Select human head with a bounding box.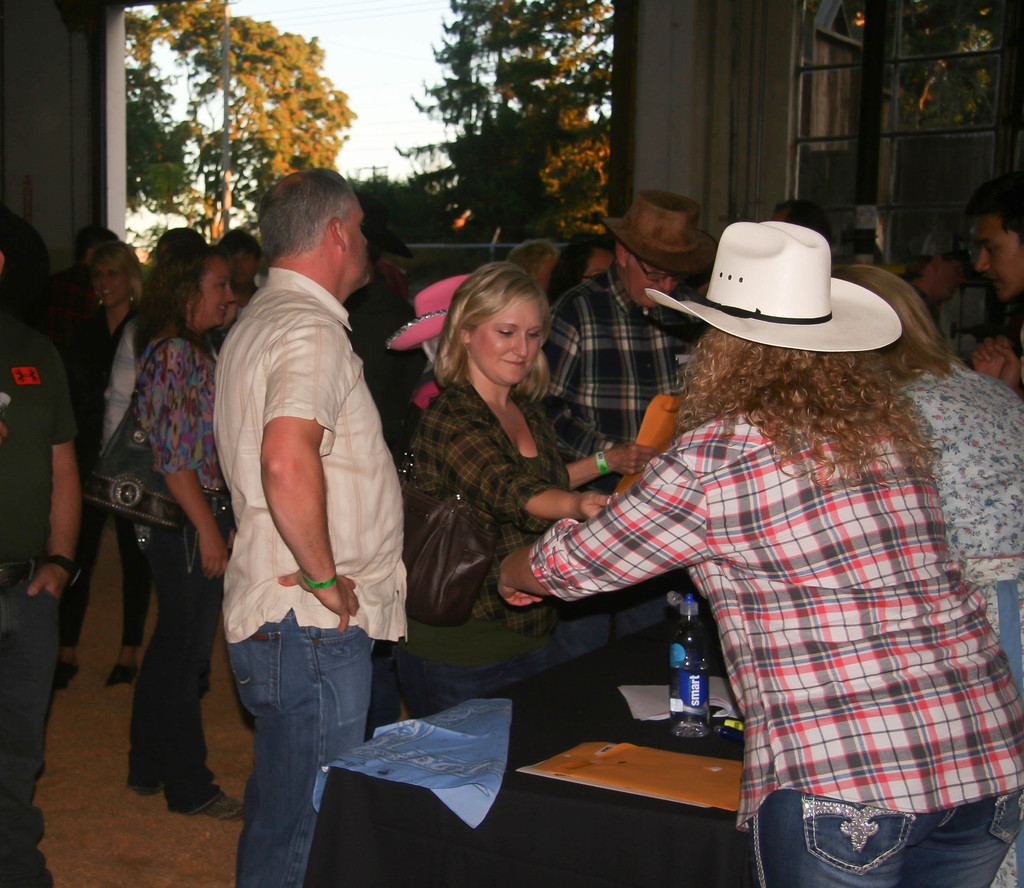
(left=86, top=240, right=145, bottom=311).
